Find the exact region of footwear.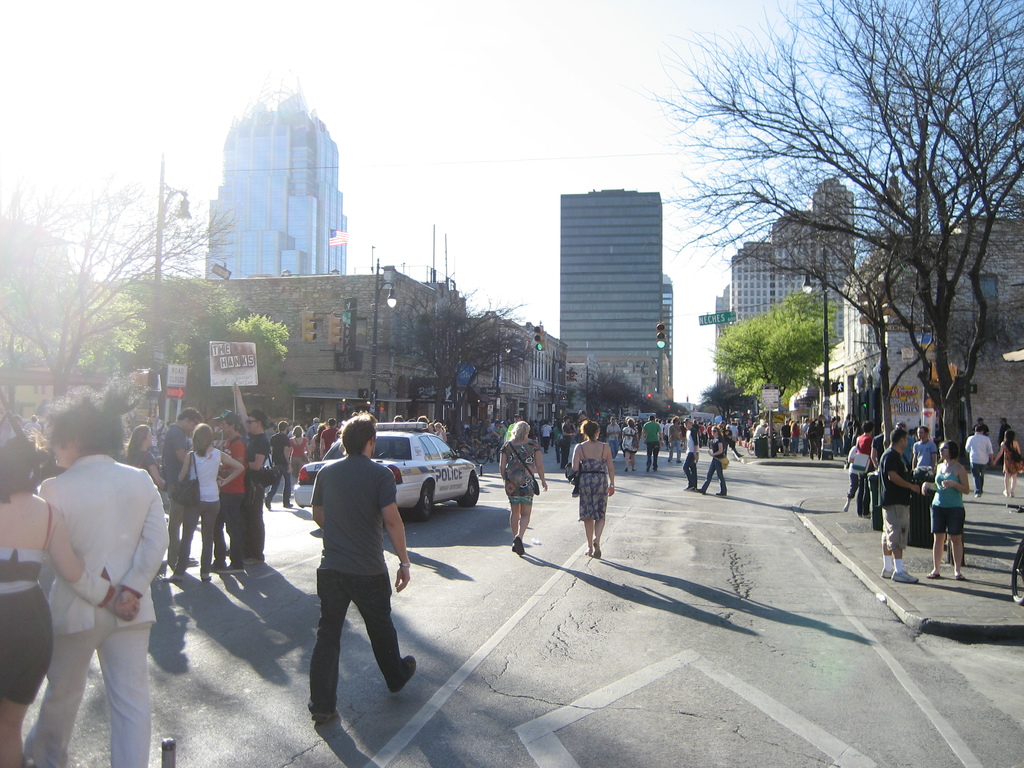
Exact region: (left=880, top=566, right=898, bottom=580).
